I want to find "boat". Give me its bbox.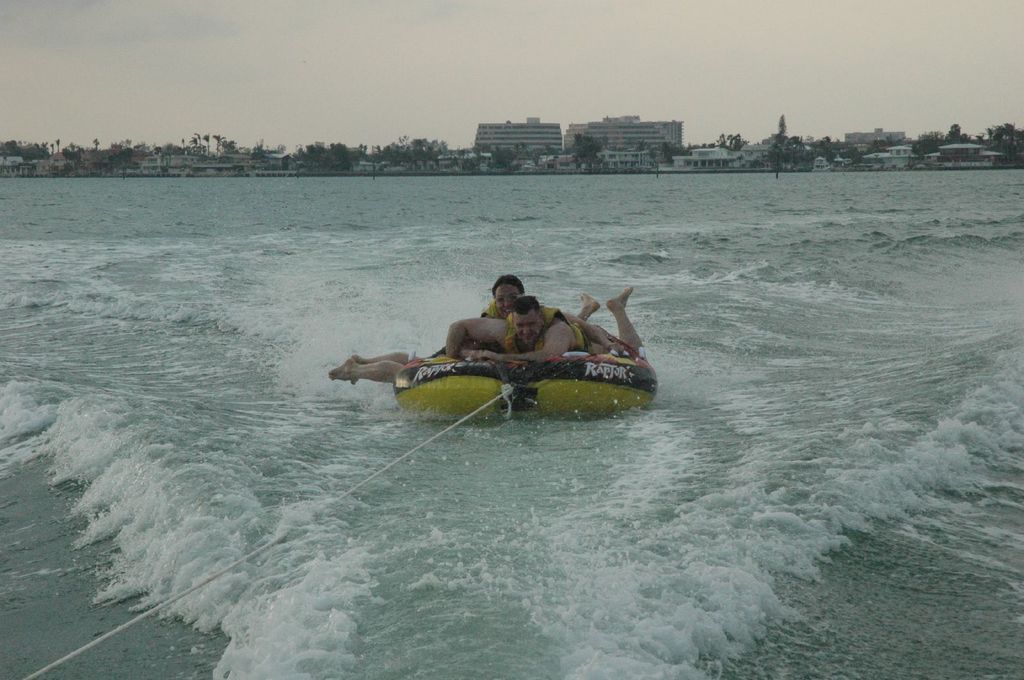
[left=399, top=282, right=683, bottom=415].
